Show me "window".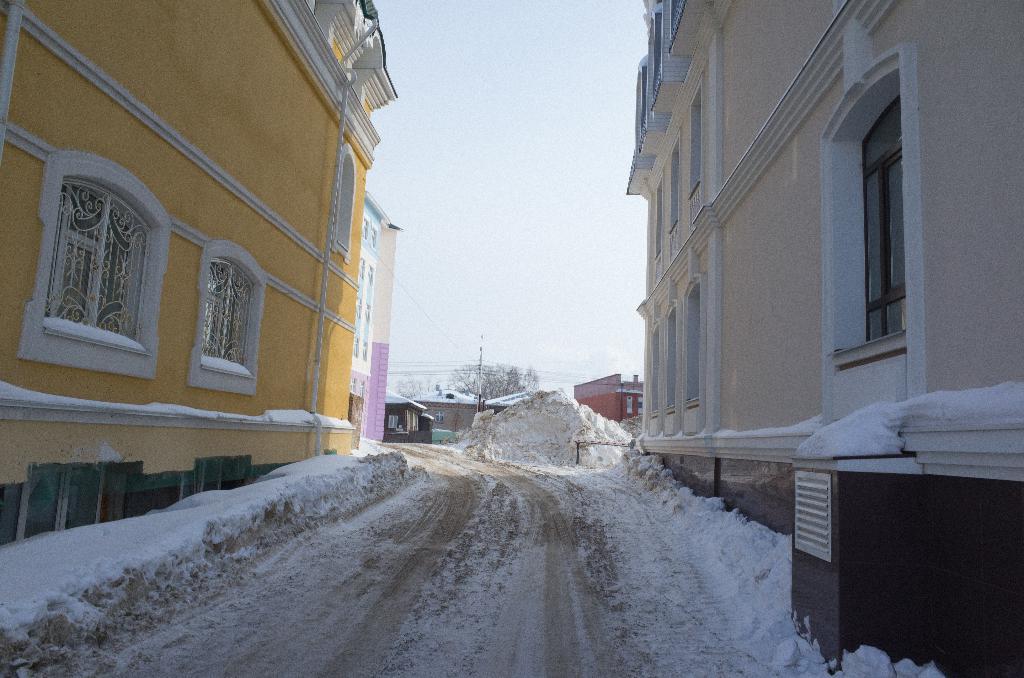
"window" is here: 20,152,171,380.
